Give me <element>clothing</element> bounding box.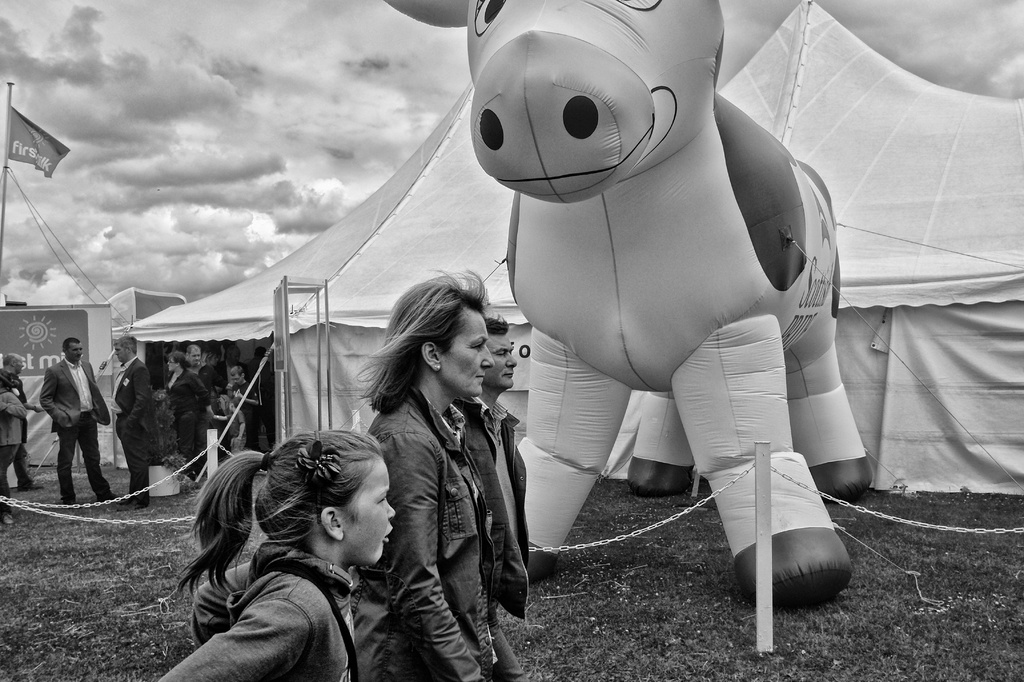
<box>161,368,211,478</box>.
